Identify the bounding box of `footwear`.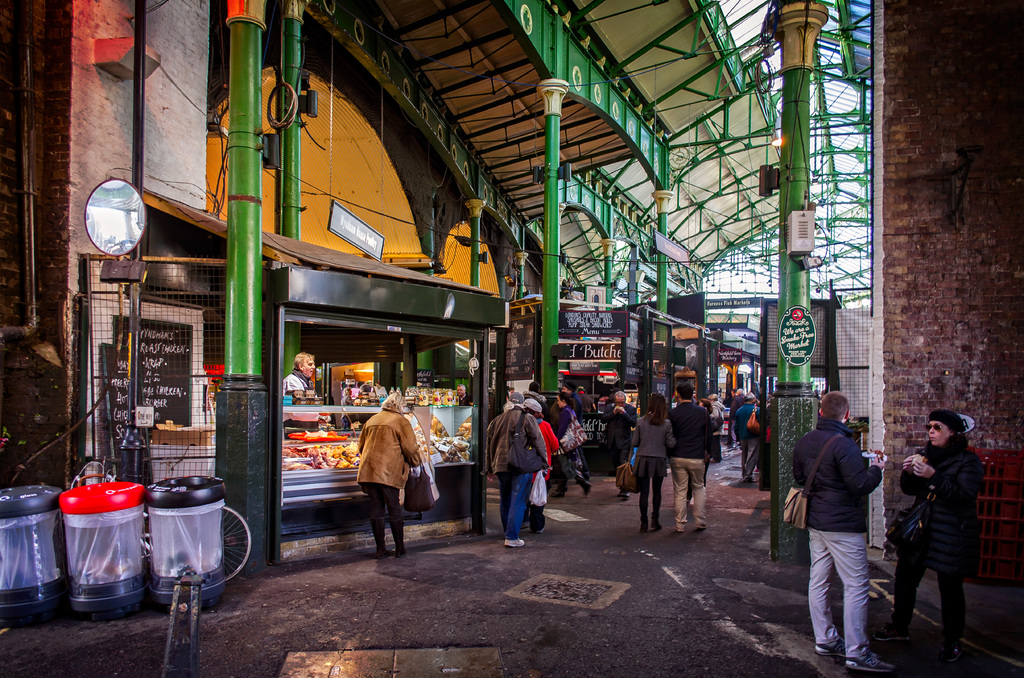
Rect(810, 636, 844, 653).
